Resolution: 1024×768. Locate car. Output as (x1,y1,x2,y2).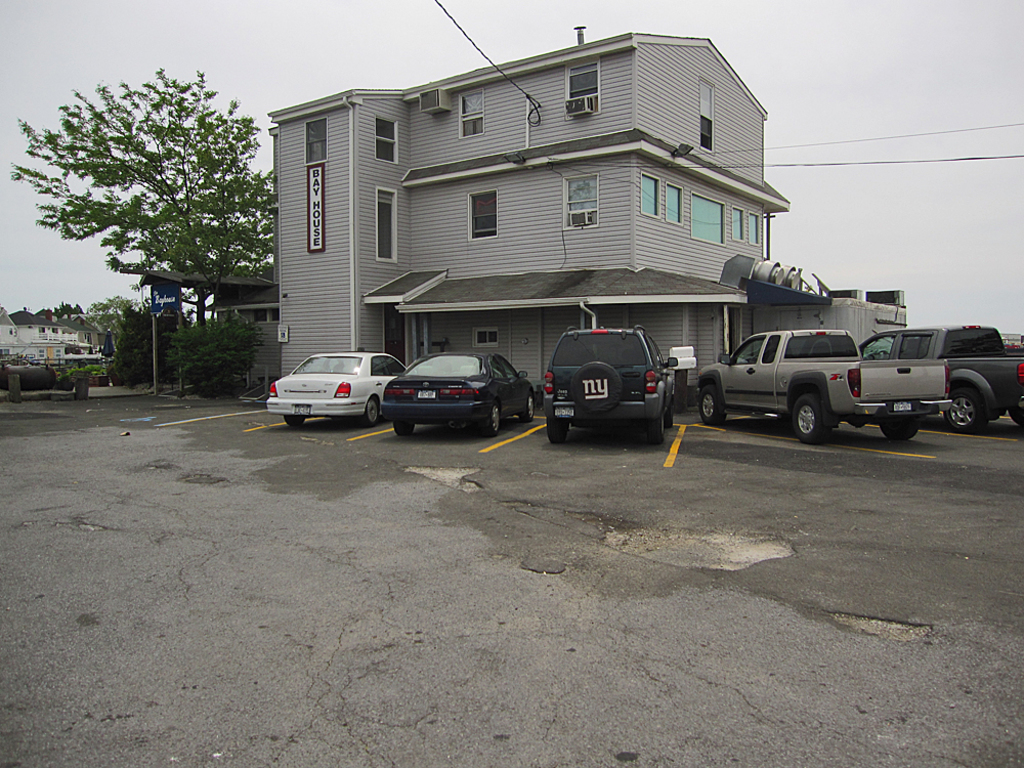
(380,354,541,431).
